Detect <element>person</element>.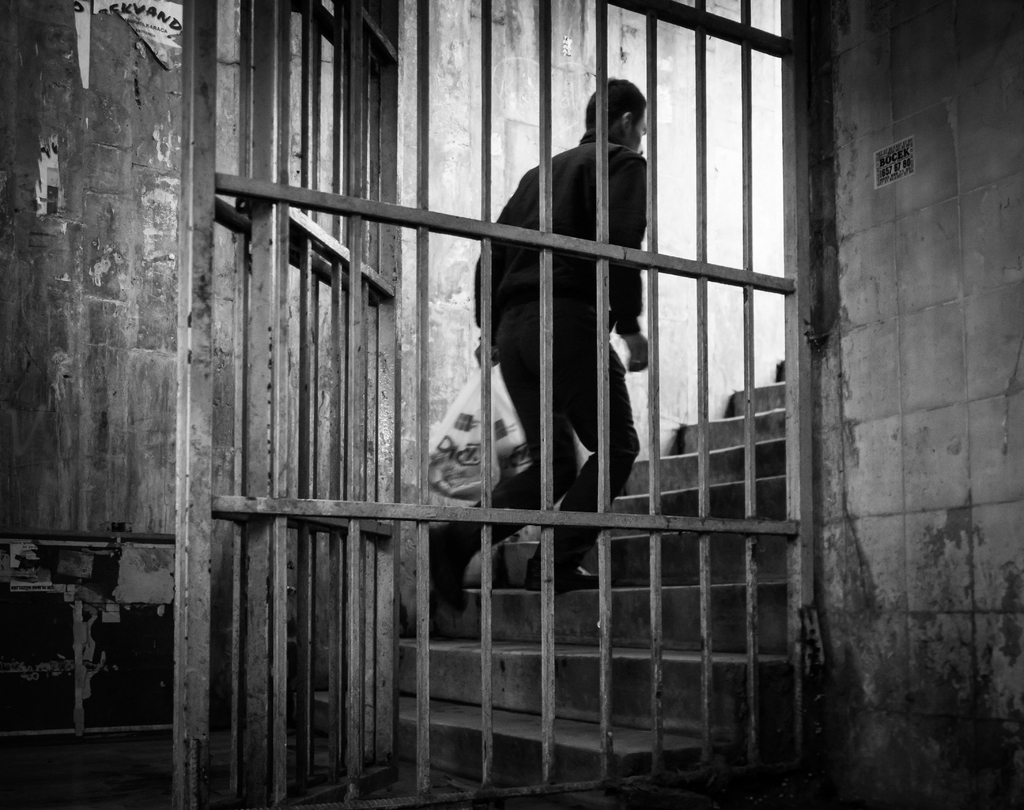
Detected at <bbox>422, 68, 655, 618</bbox>.
